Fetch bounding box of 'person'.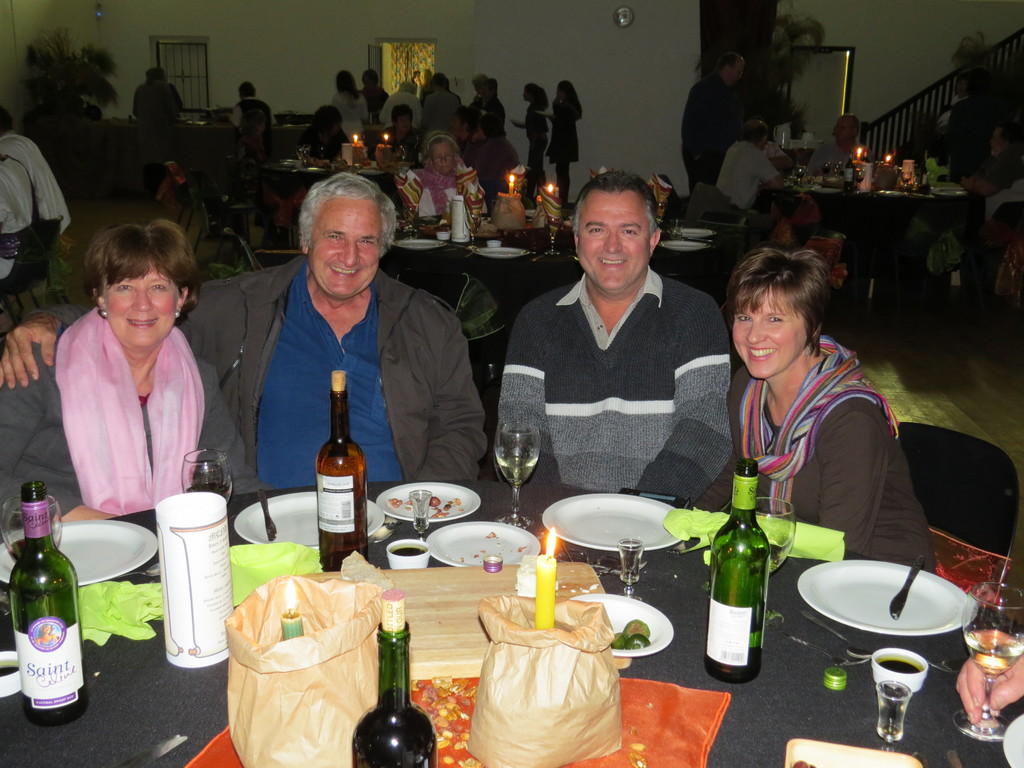
Bbox: (964, 120, 1023, 326).
